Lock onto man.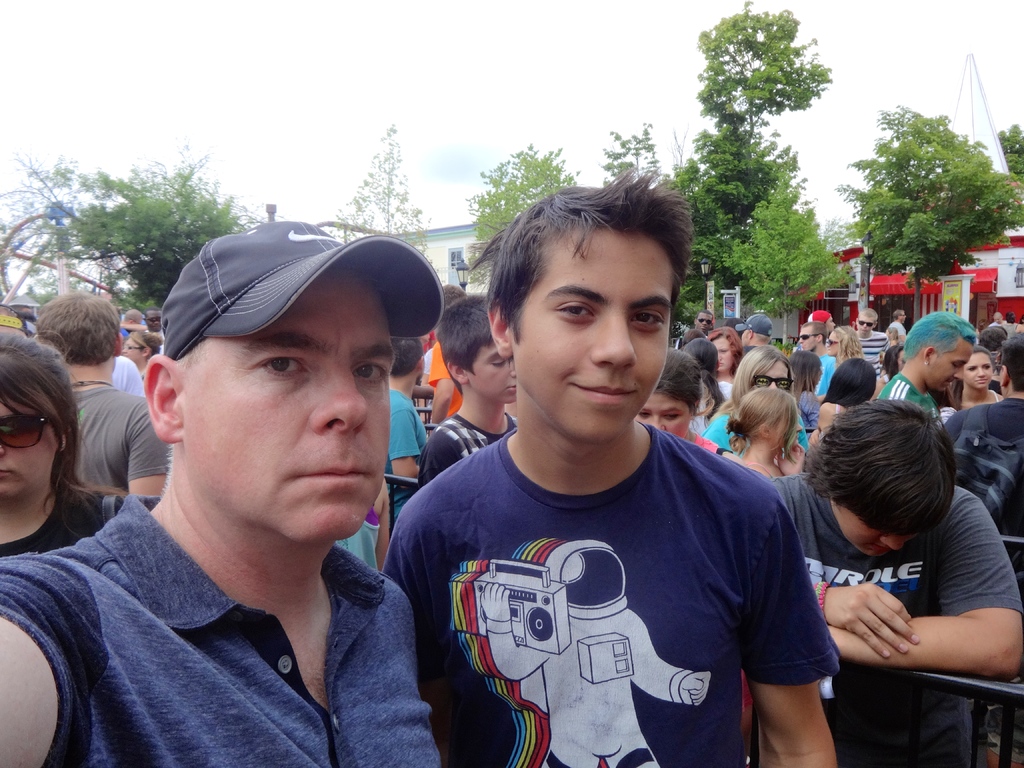
Locked: BBox(383, 339, 427, 526).
